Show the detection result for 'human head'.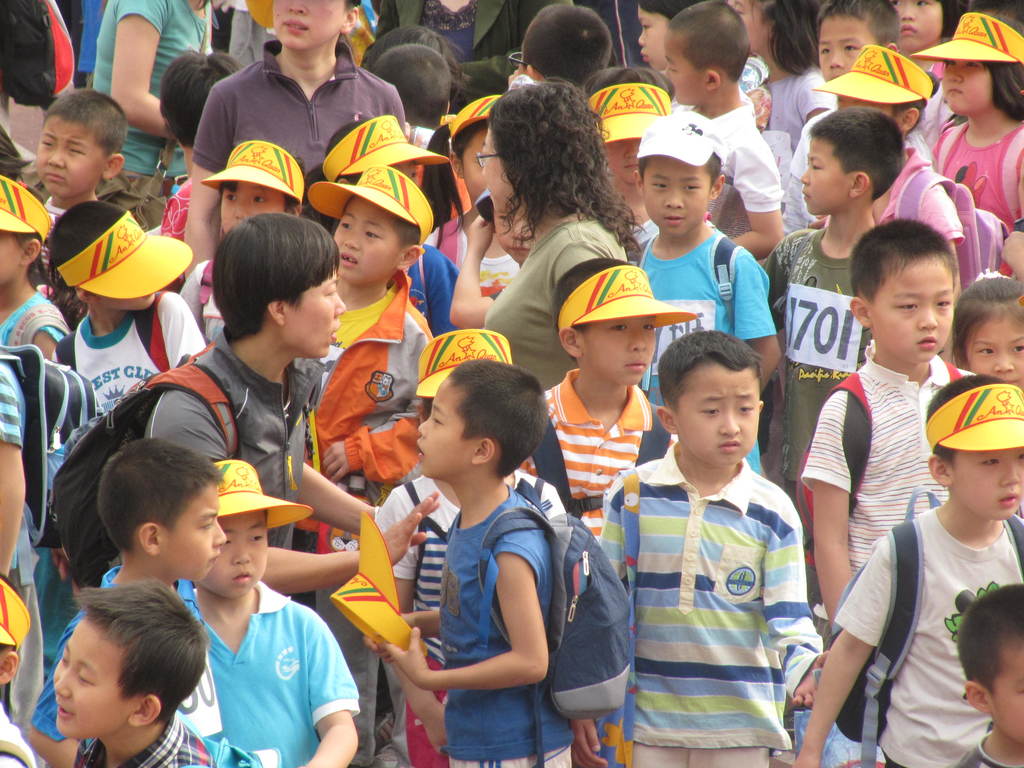
l=157, t=50, r=239, b=145.
